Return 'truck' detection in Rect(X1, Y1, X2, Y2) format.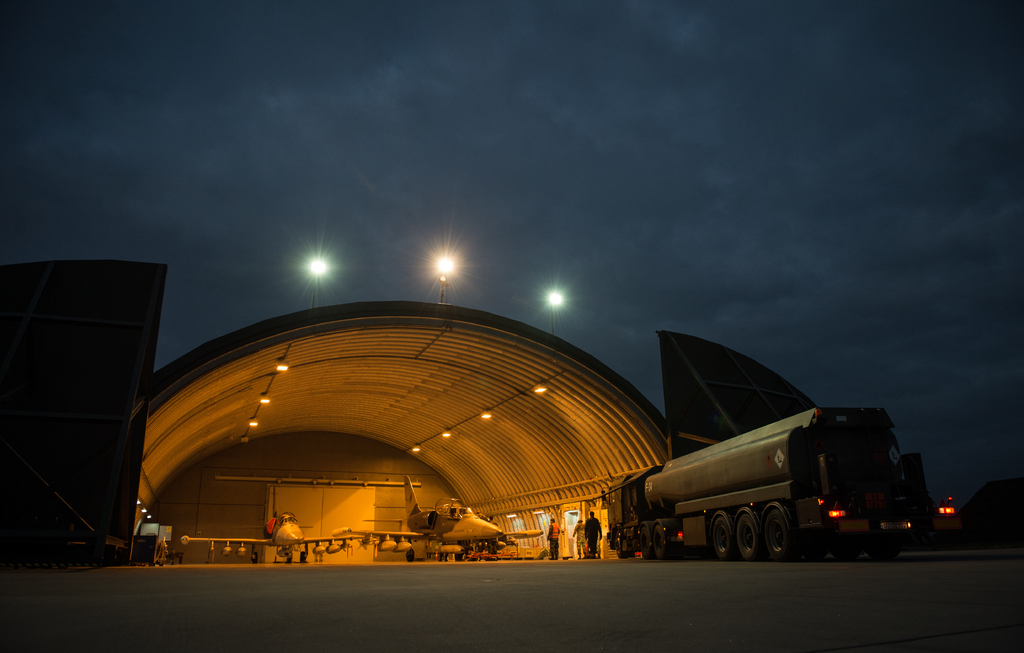
Rect(596, 405, 927, 563).
